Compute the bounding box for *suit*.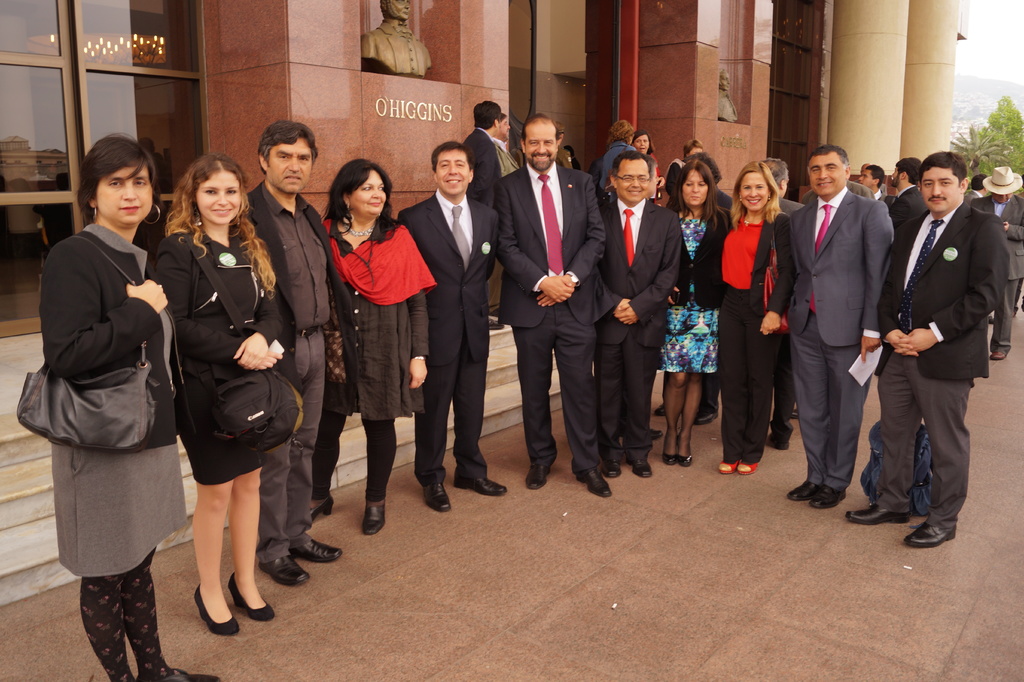
bbox=[463, 131, 502, 261].
